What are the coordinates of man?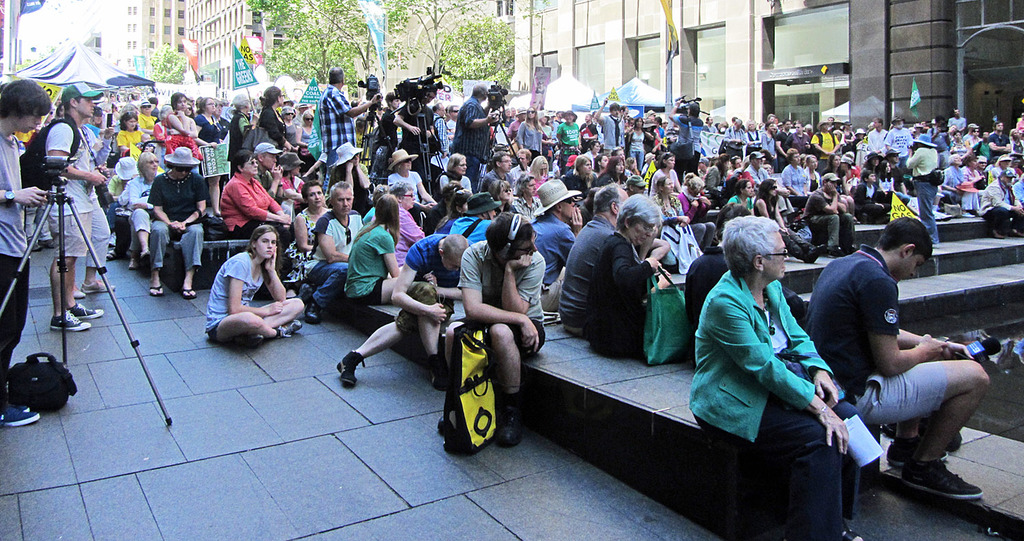
x1=814 y1=236 x2=1002 y2=506.
